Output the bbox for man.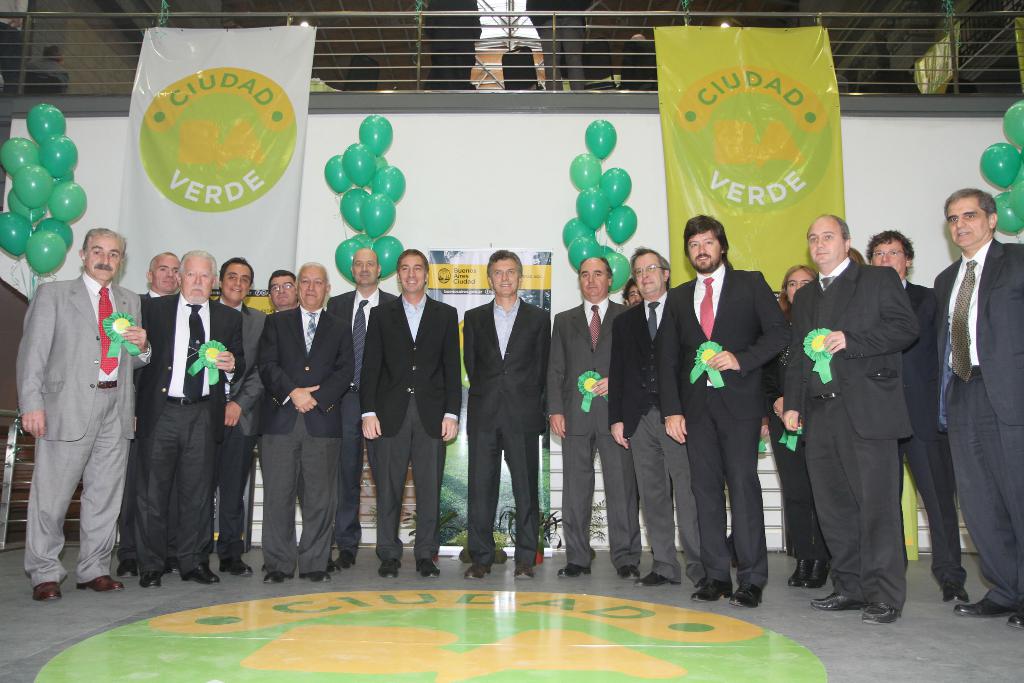
select_region(20, 186, 138, 615).
